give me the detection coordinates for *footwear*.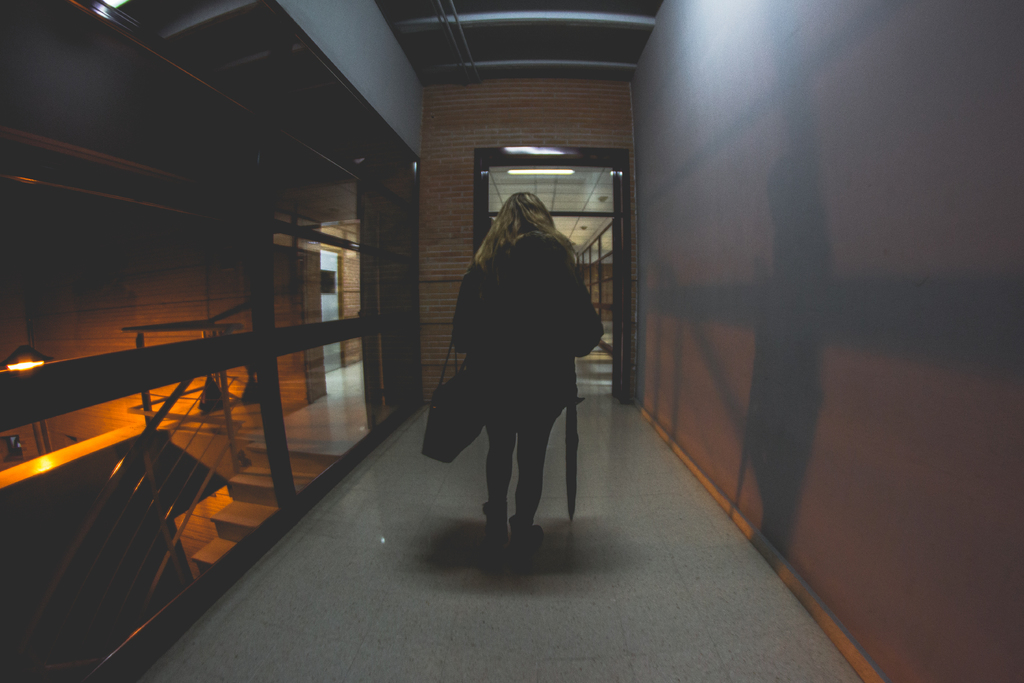
x1=480 y1=500 x2=502 y2=551.
